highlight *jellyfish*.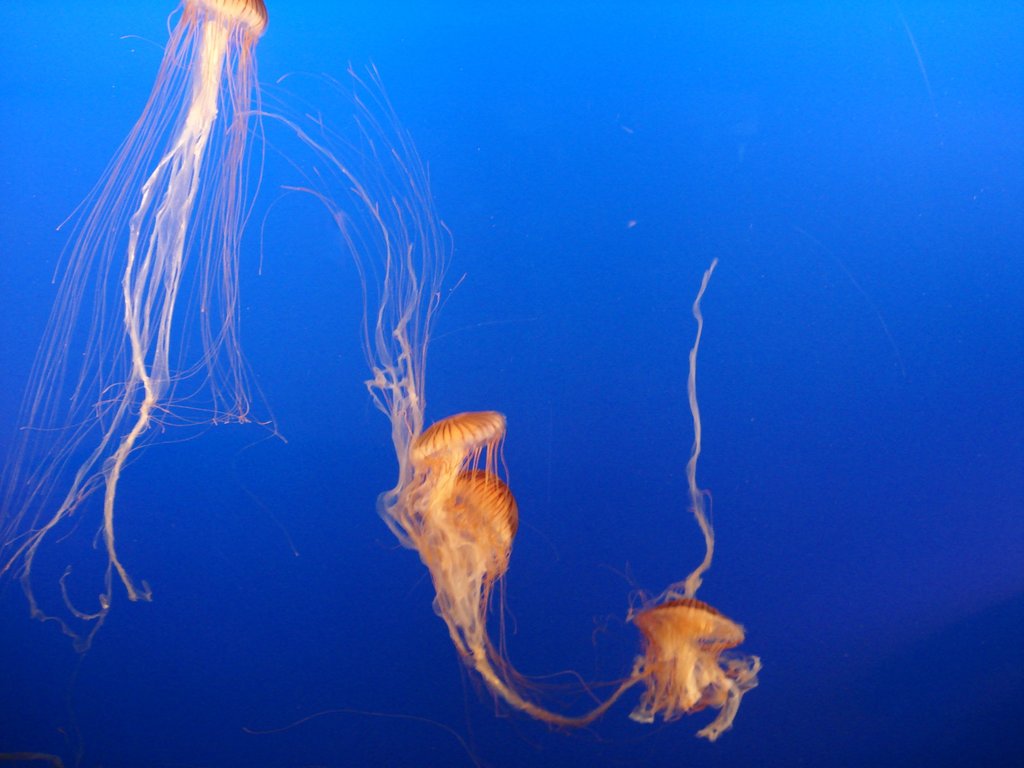
Highlighted region: 234 100 515 557.
